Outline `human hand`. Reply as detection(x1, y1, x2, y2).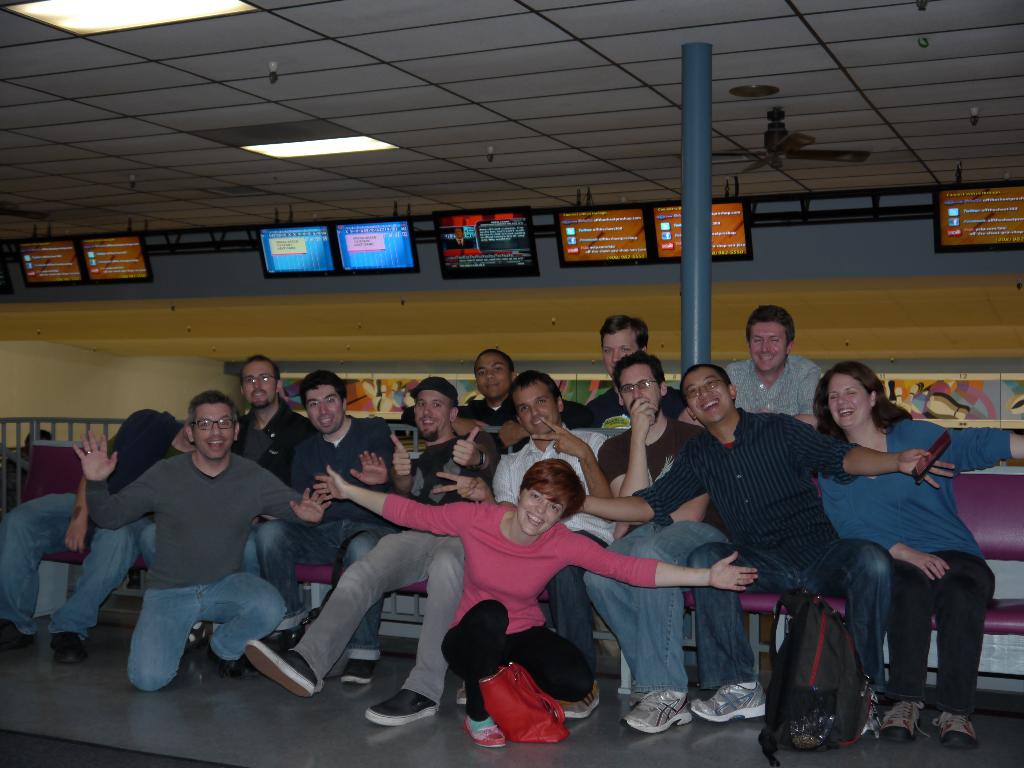
detection(71, 426, 121, 483).
